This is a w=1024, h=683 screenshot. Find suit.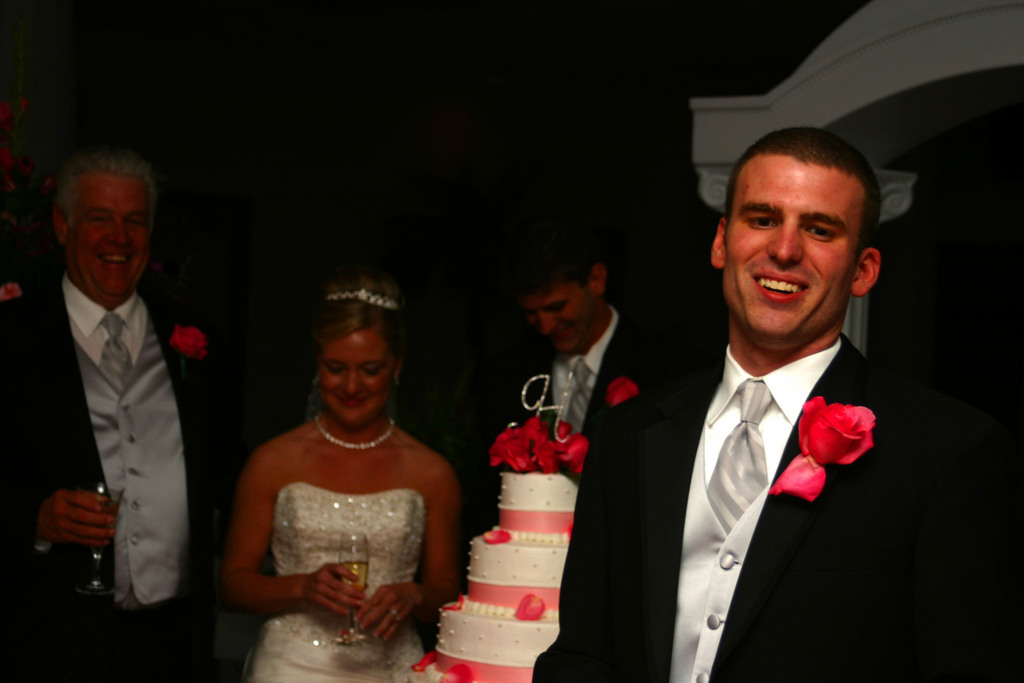
Bounding box: box=[528, 344, 1023, 682].
